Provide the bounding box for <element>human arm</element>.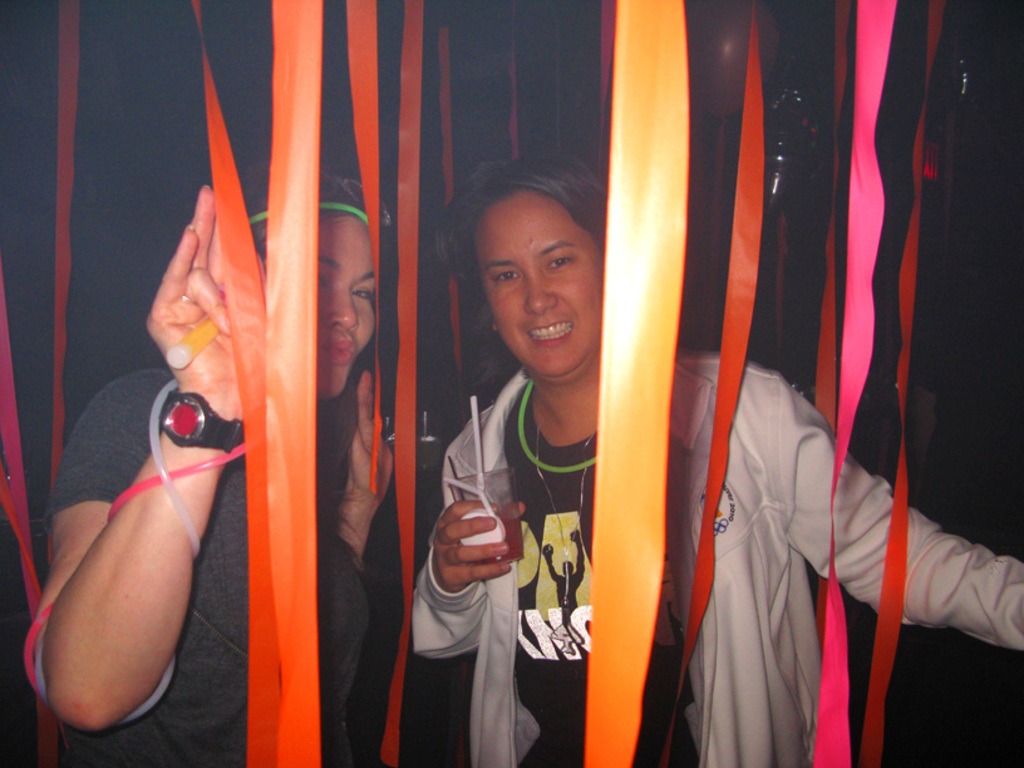
bbox=[402, 443, 516, 661].
